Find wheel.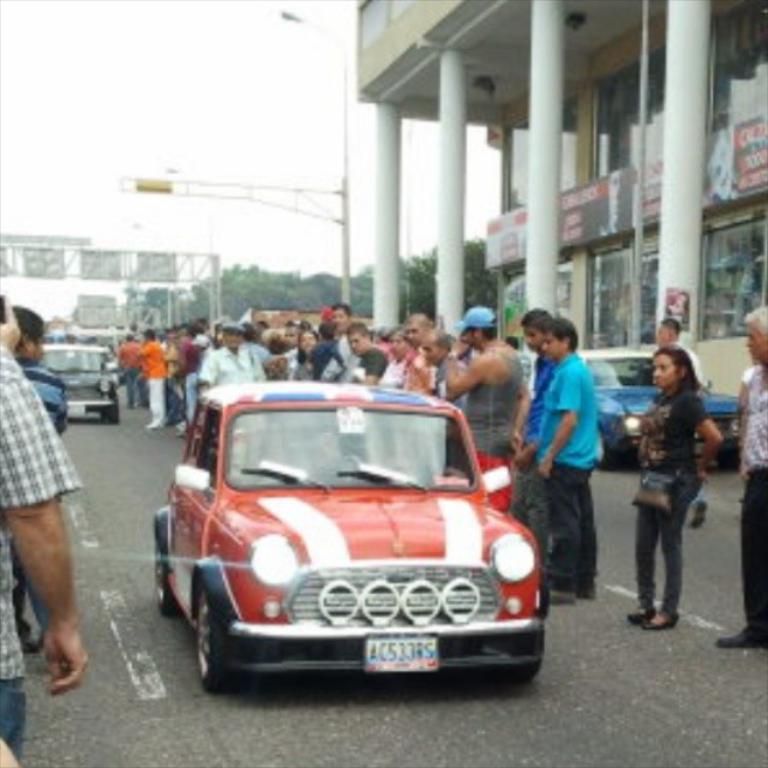
<region>715, 440, 742, 469</region>.
